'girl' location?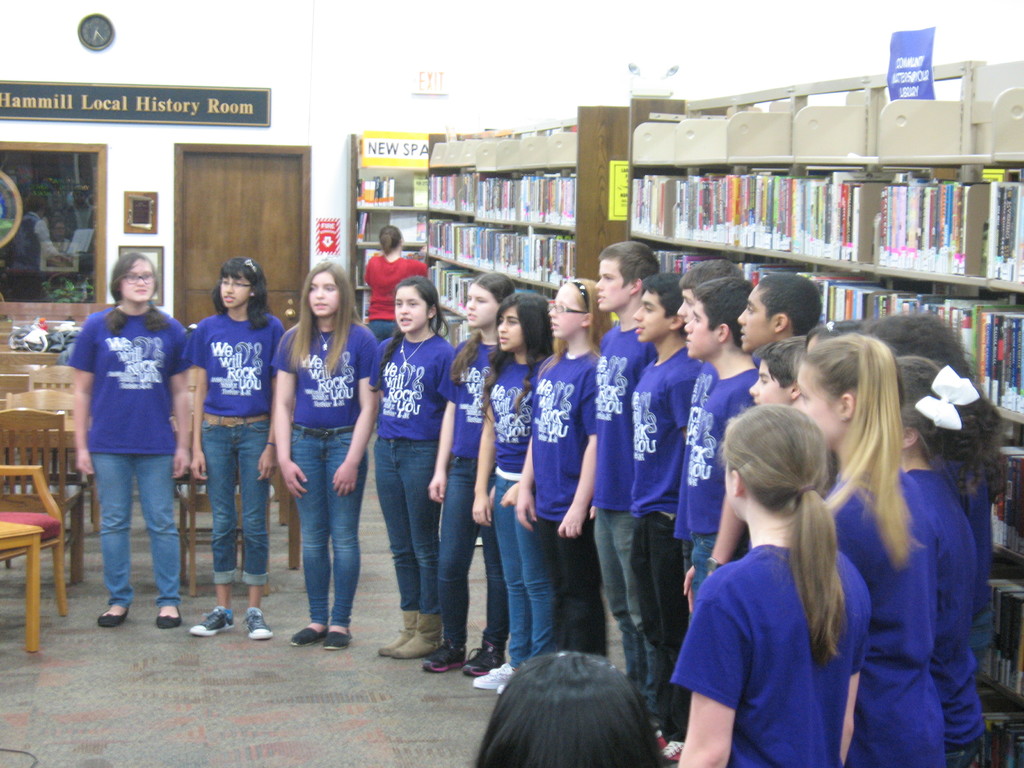
674, 399, 872, 767
